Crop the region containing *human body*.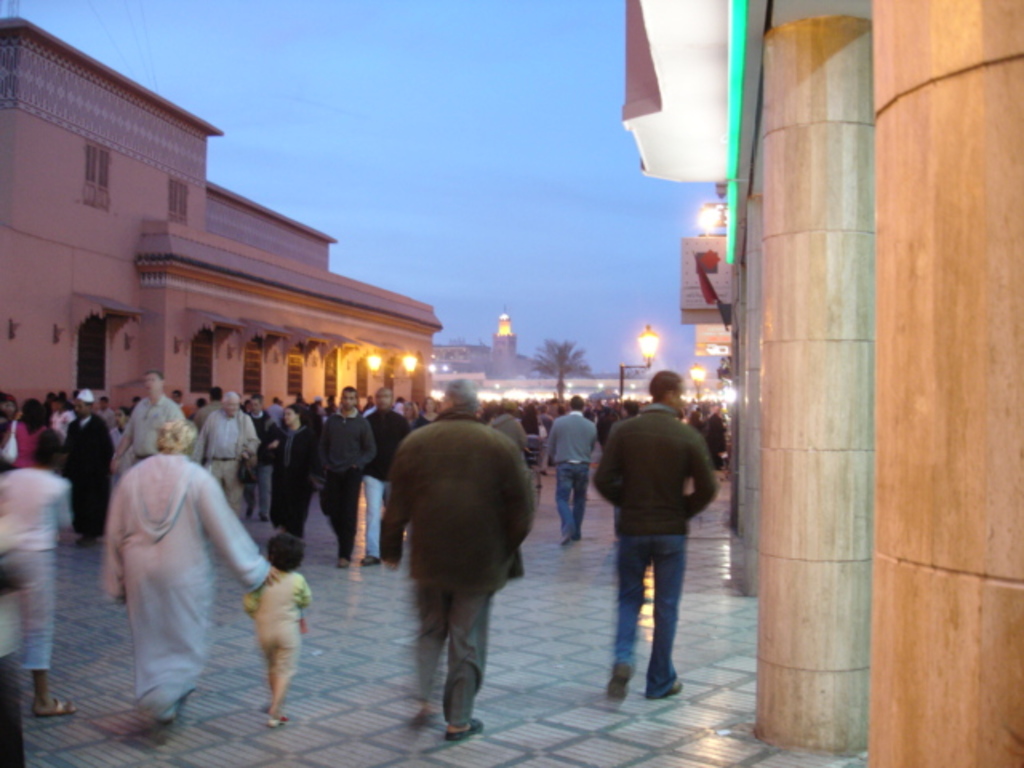
Crop region: (left=349, top=386, right=424, bottom=542).
